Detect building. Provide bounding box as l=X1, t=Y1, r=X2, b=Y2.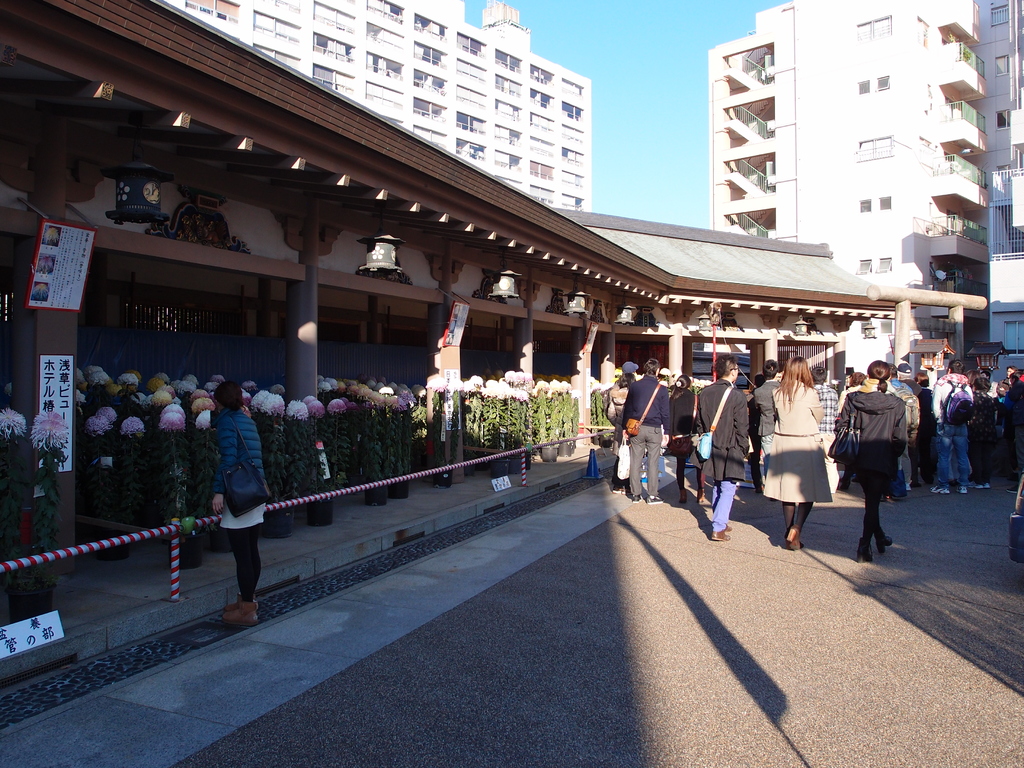
l=175, t=0, r=592, b=223.
